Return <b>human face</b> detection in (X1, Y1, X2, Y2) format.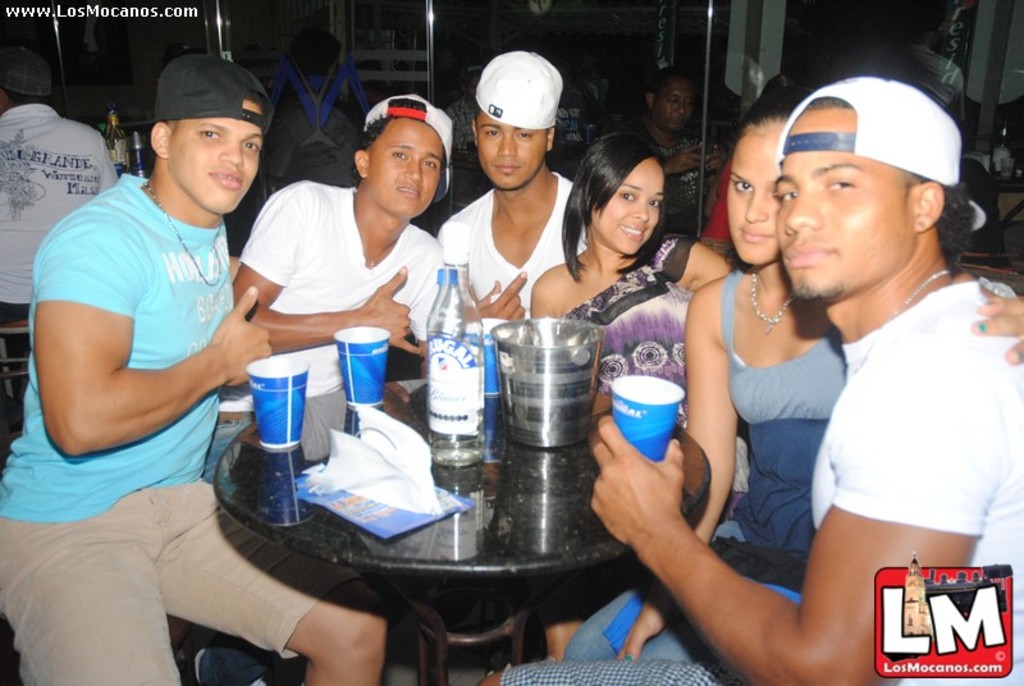
(776, 106, 914, 292).
